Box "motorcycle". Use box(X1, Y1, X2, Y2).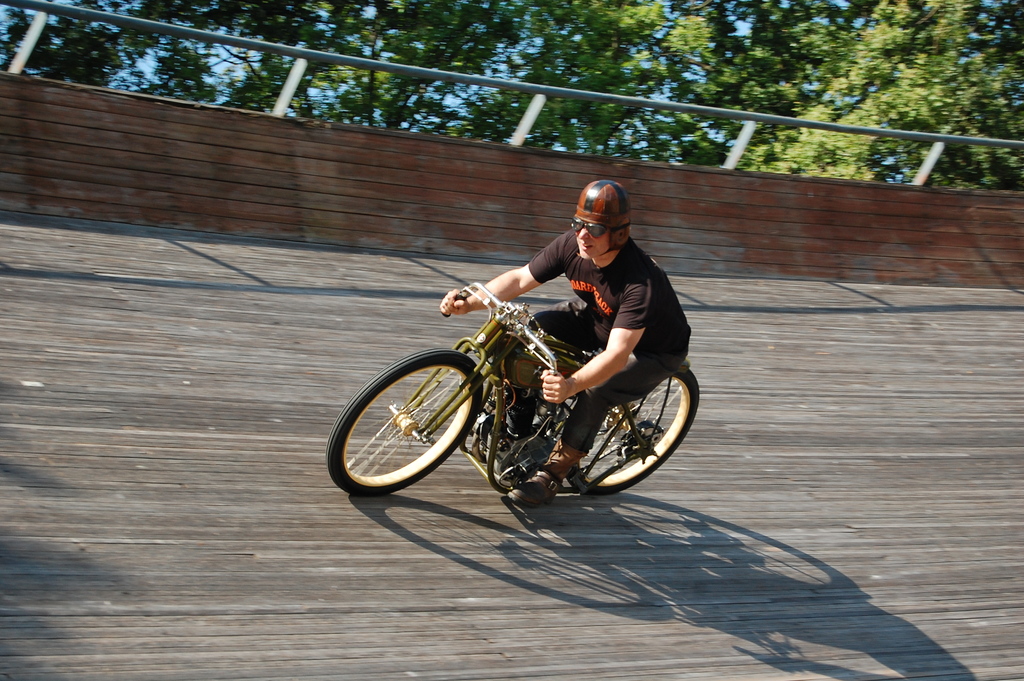
box(354, 291, 715, 516).
